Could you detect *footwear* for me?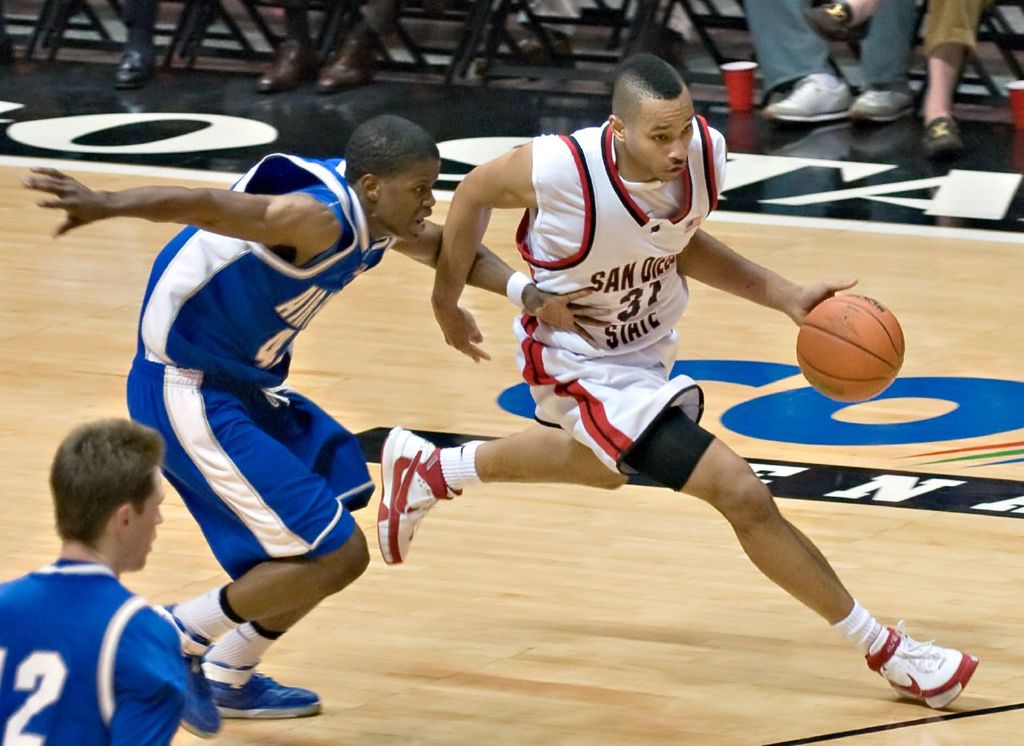
Detection result: detection(324, 38, 374, 97).
